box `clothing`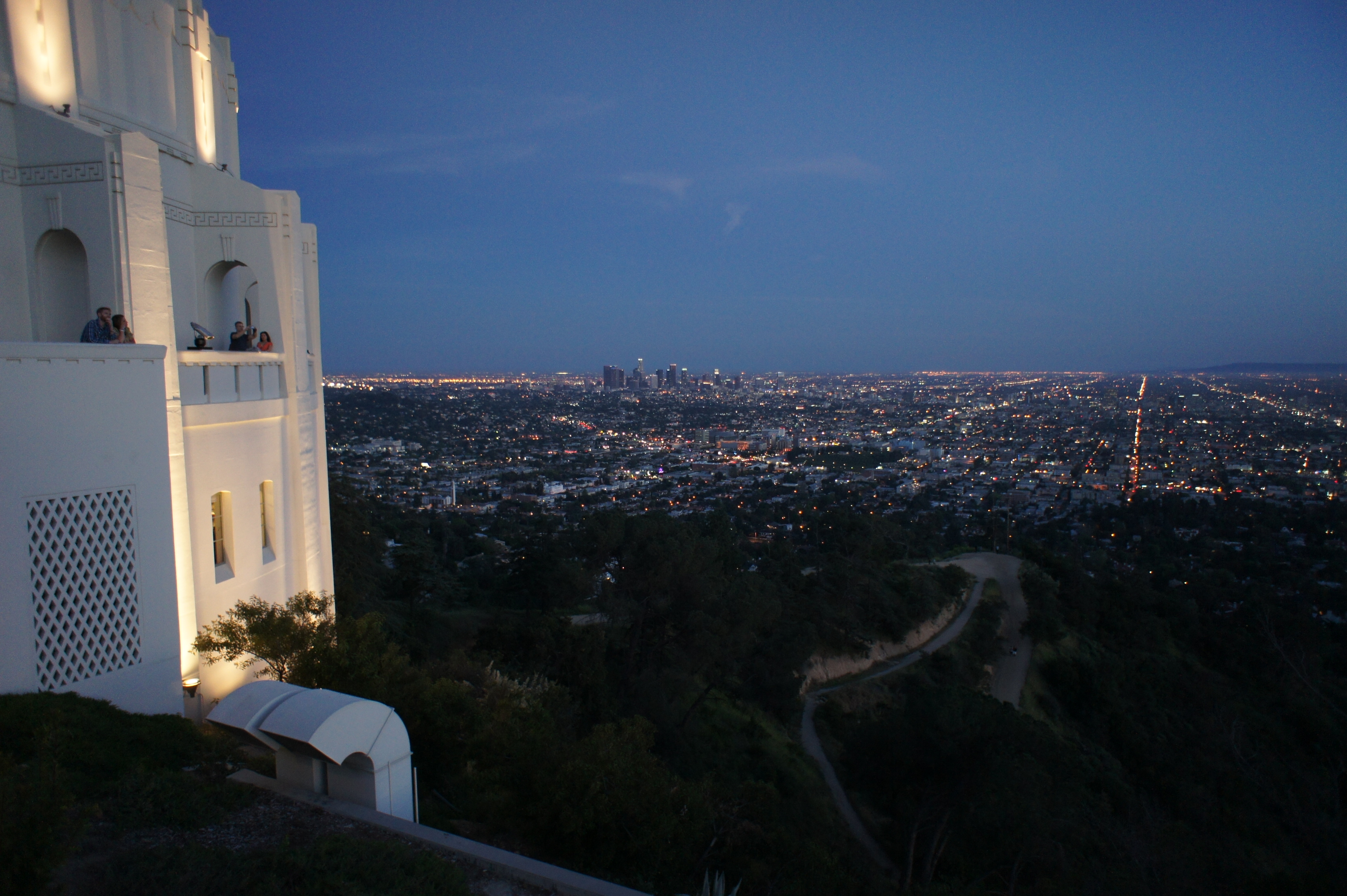
{"x1": 93, "y1": 133, "x2": 102, "y2": 142}
